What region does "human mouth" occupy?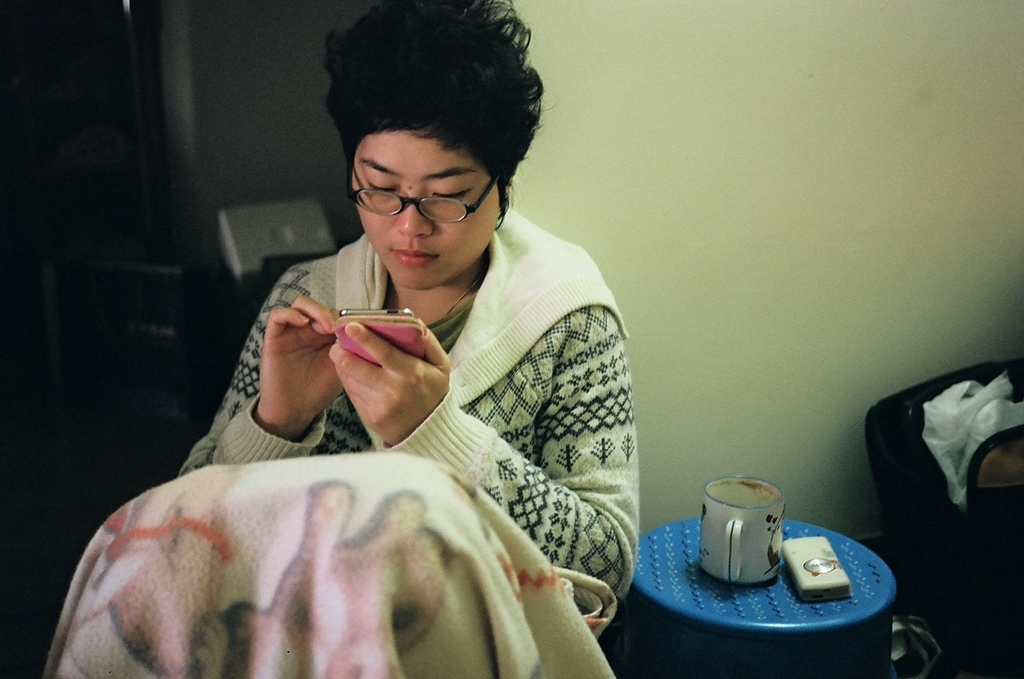
l=392, t=249, r=434, b=268.
